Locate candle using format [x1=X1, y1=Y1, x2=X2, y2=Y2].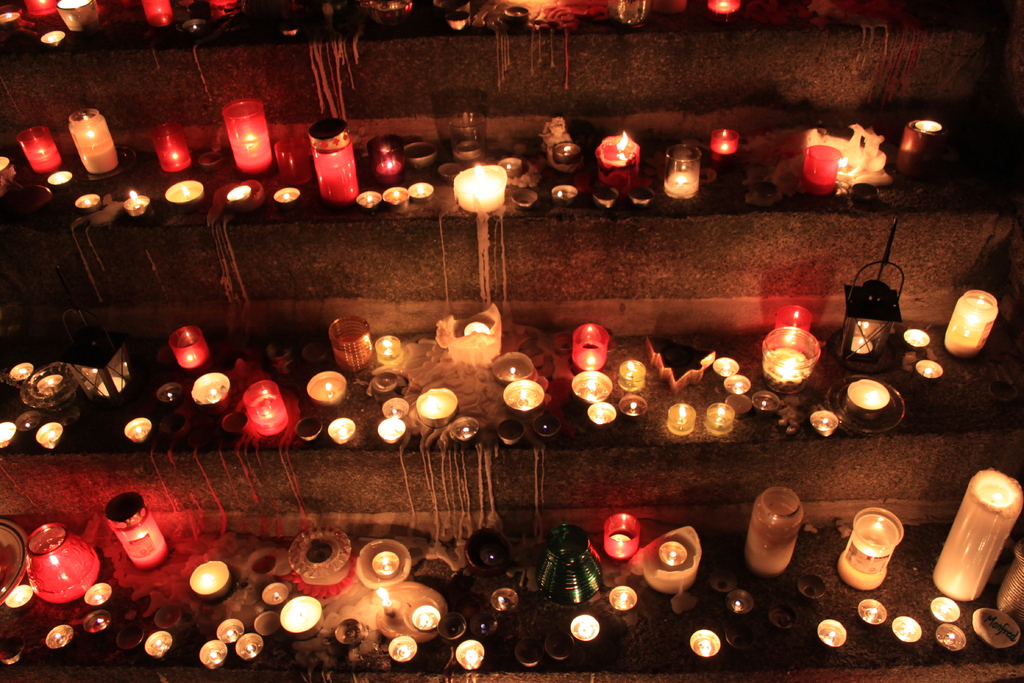
[x1=904, y1=331, x2=931, y2=349].
